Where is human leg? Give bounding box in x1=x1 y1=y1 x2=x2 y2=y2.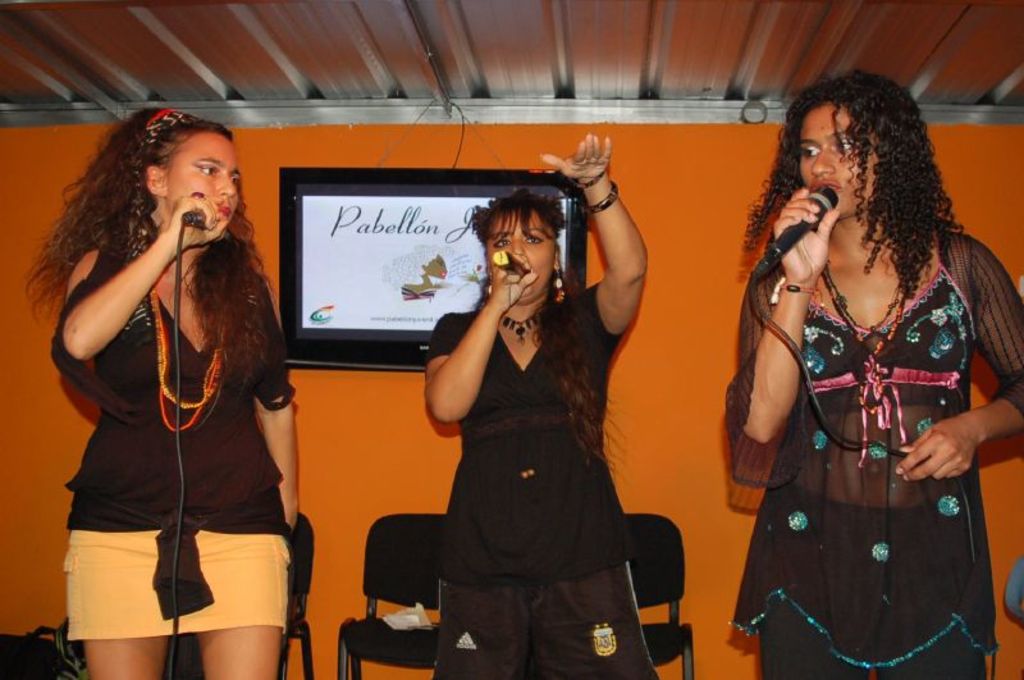
x1=754 y1=489 x2=858 y2=679.
